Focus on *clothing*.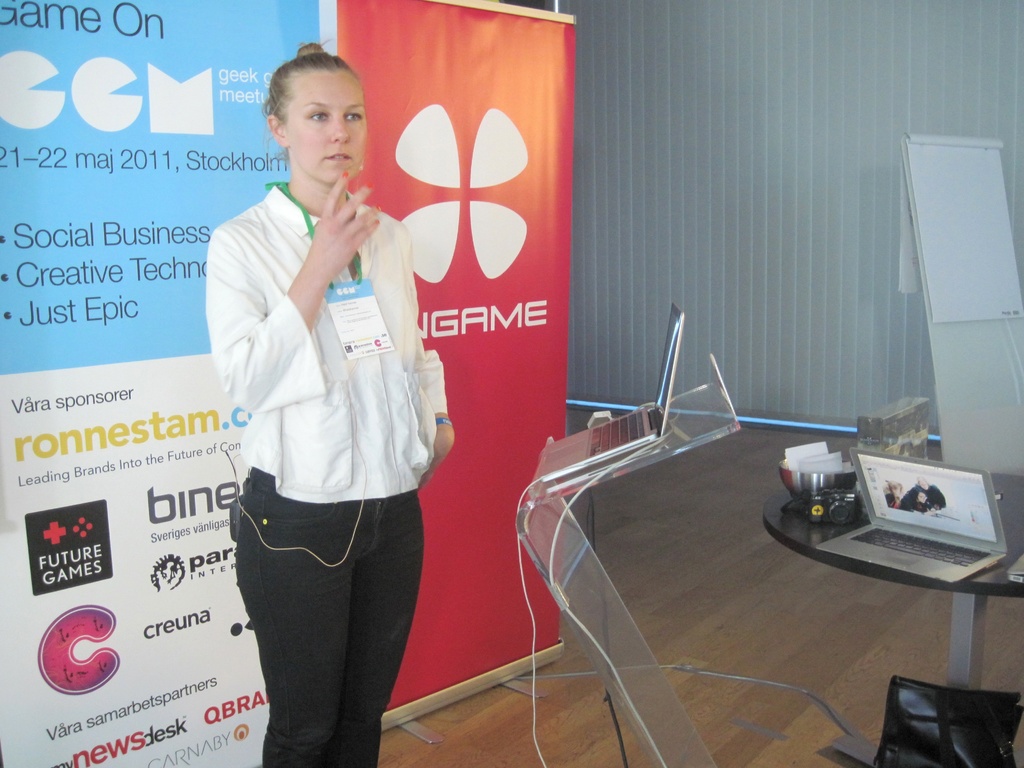
Focused at bbox(911, 502, 938, 511).
